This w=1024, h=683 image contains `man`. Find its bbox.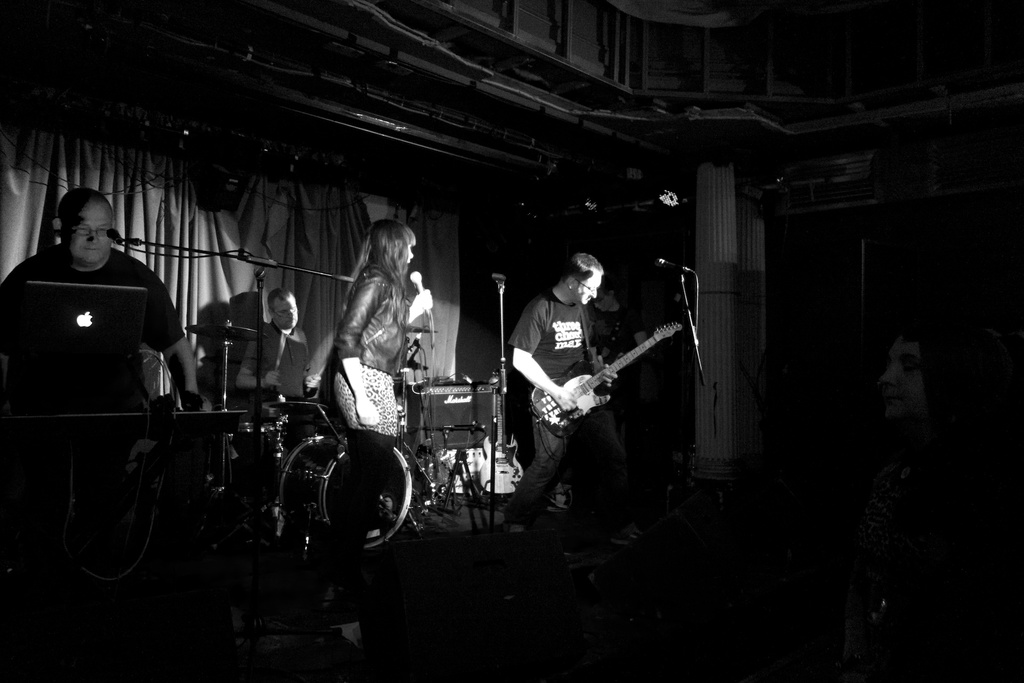
<box>506,239,648,531</box>.
